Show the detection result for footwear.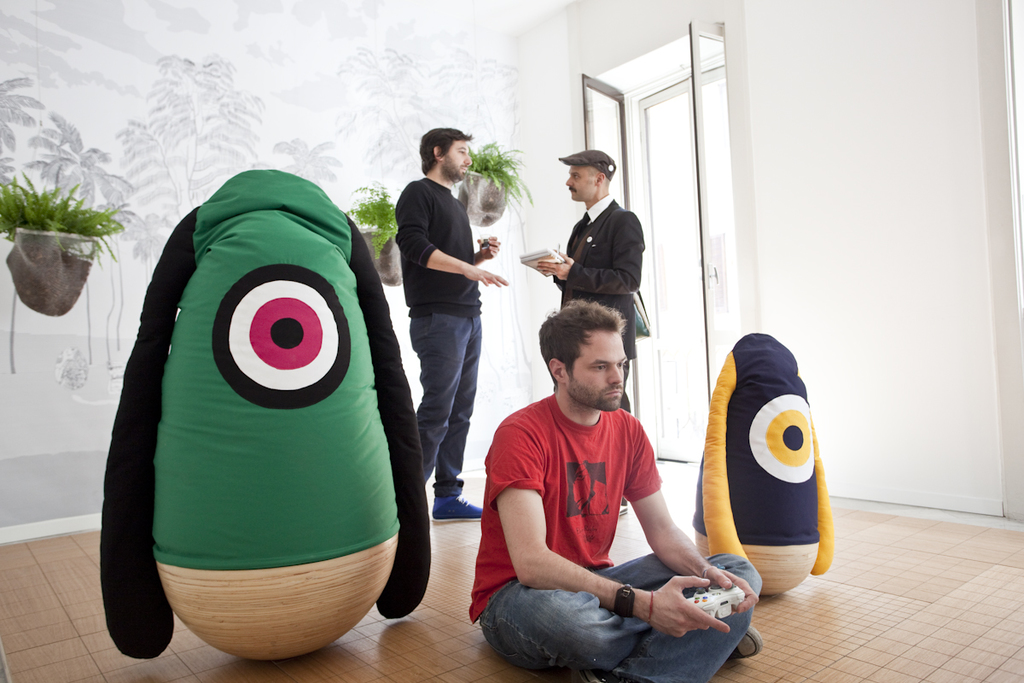
<region>433, 496, 484, 525</region>.
